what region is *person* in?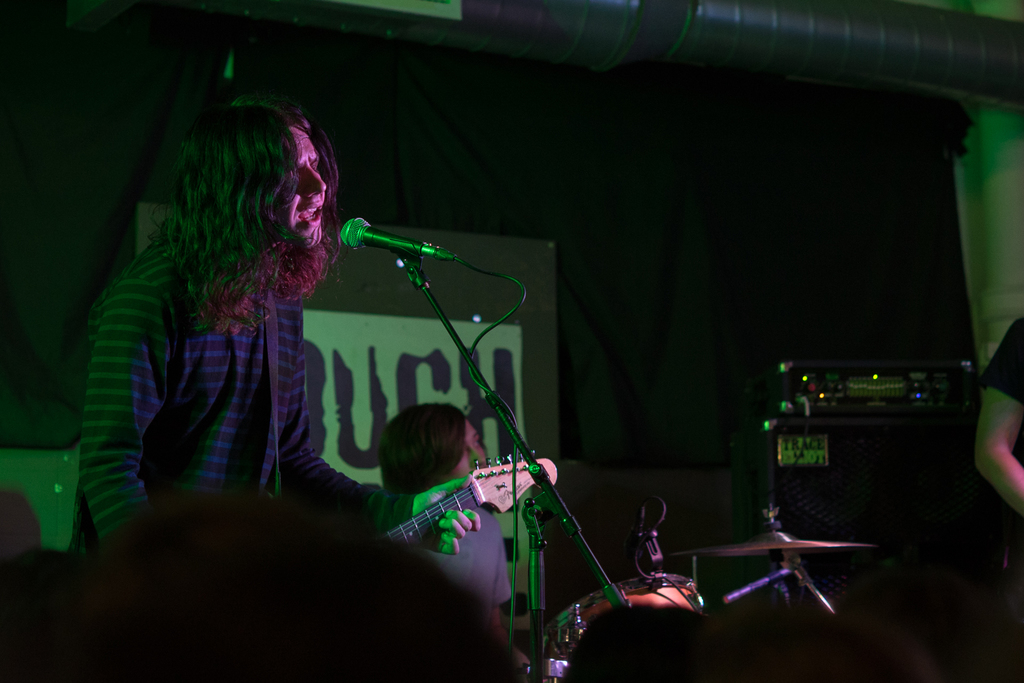
970/315/1023/586.
